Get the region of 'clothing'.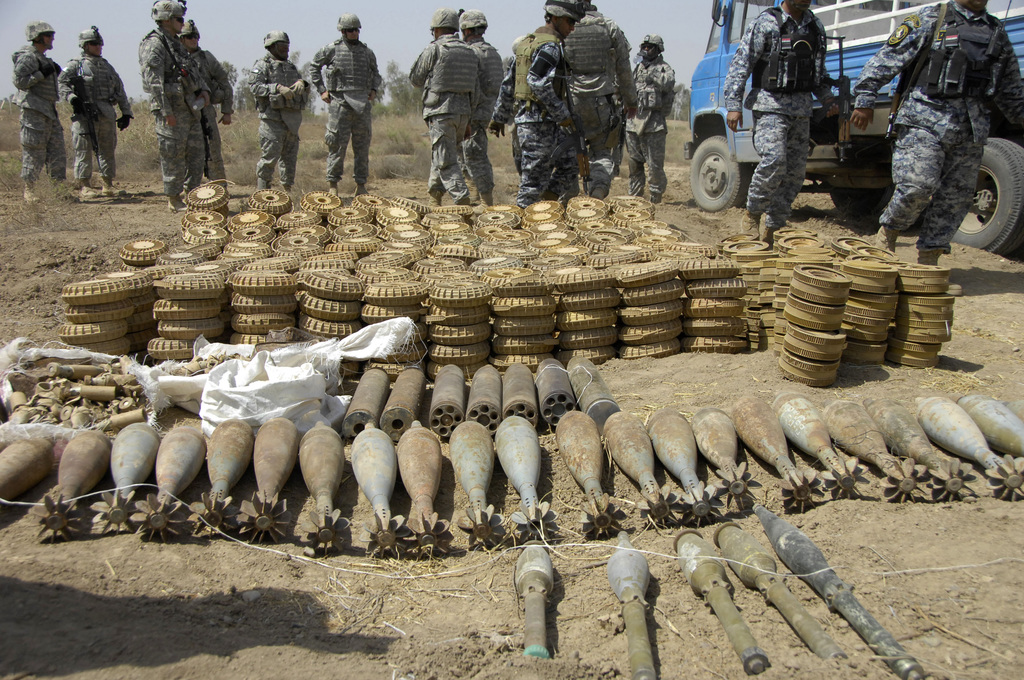
x1=138 y1=26 x2=212 y2=197.
